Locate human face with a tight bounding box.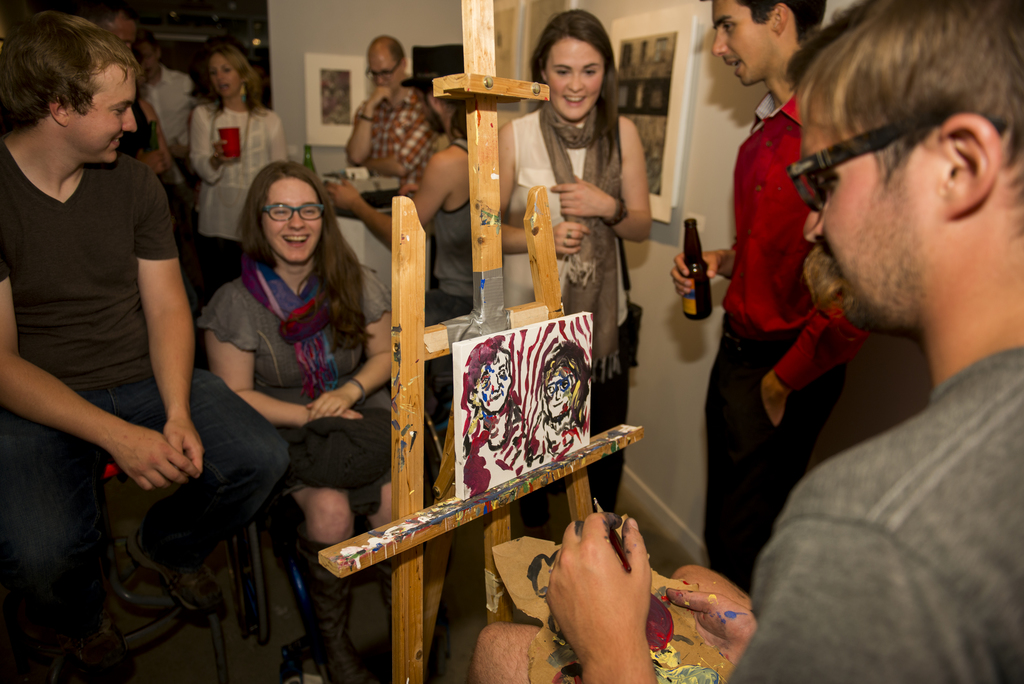
Rect(547, 38, 606, 121).
